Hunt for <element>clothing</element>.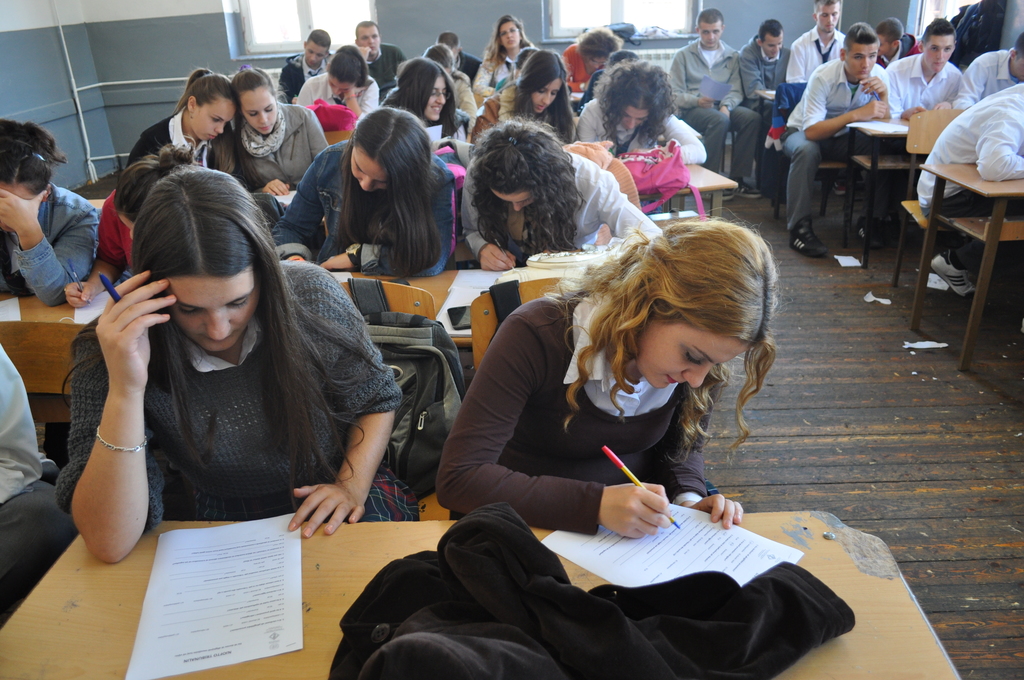
Hunted down at [876,49,968,117].
